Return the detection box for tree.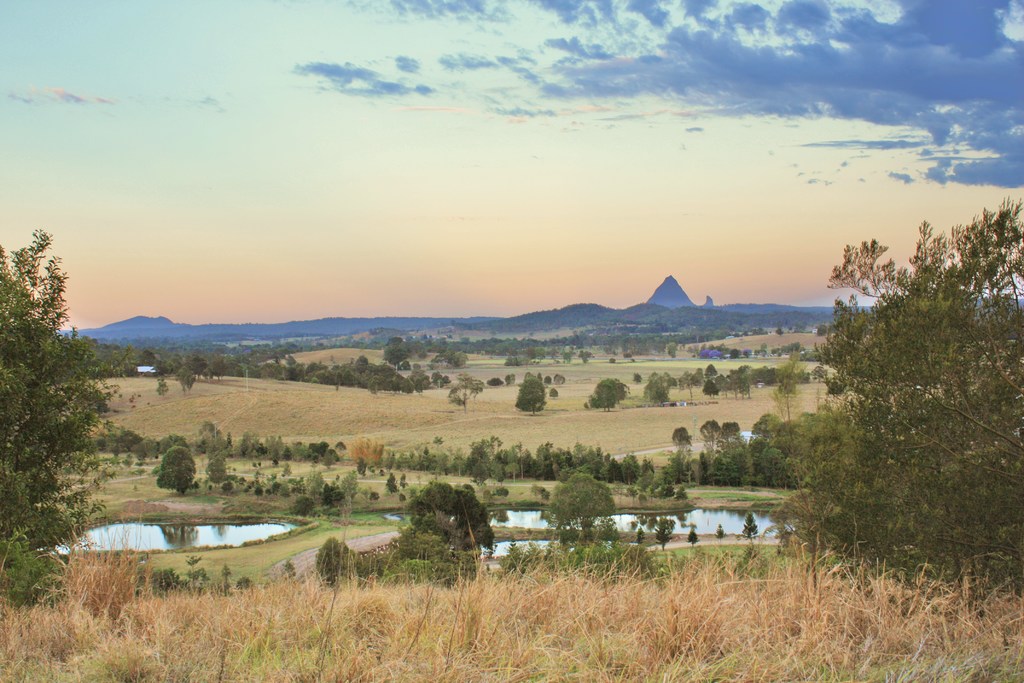
(x1=740, y1=504, x2=761, y2=541).
